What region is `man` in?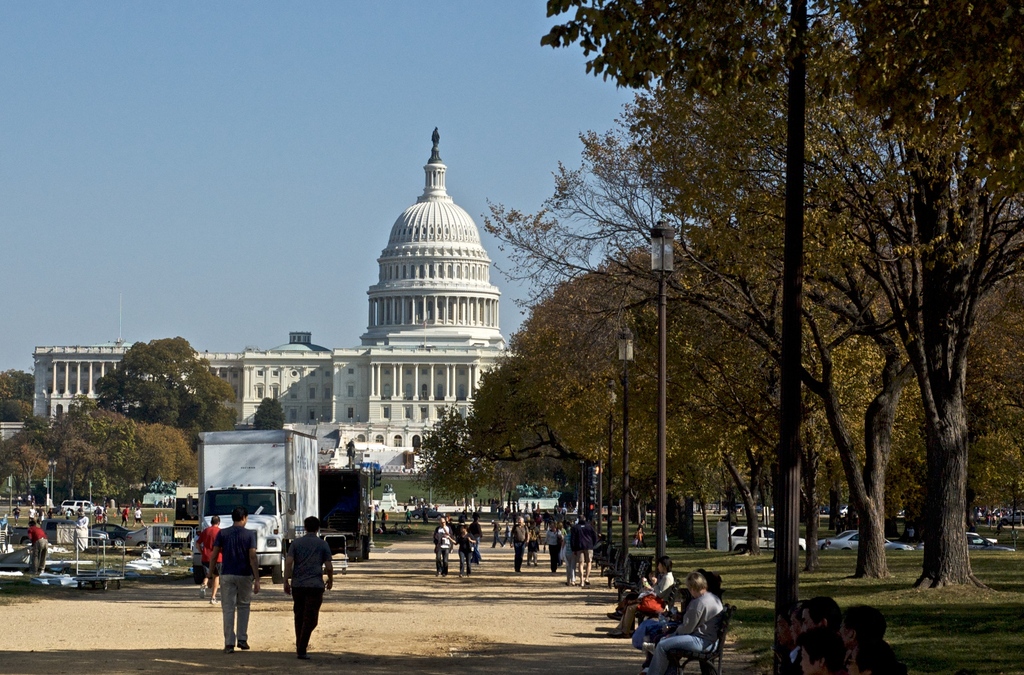
(left=574, top=513, right=600, bottom=587).
